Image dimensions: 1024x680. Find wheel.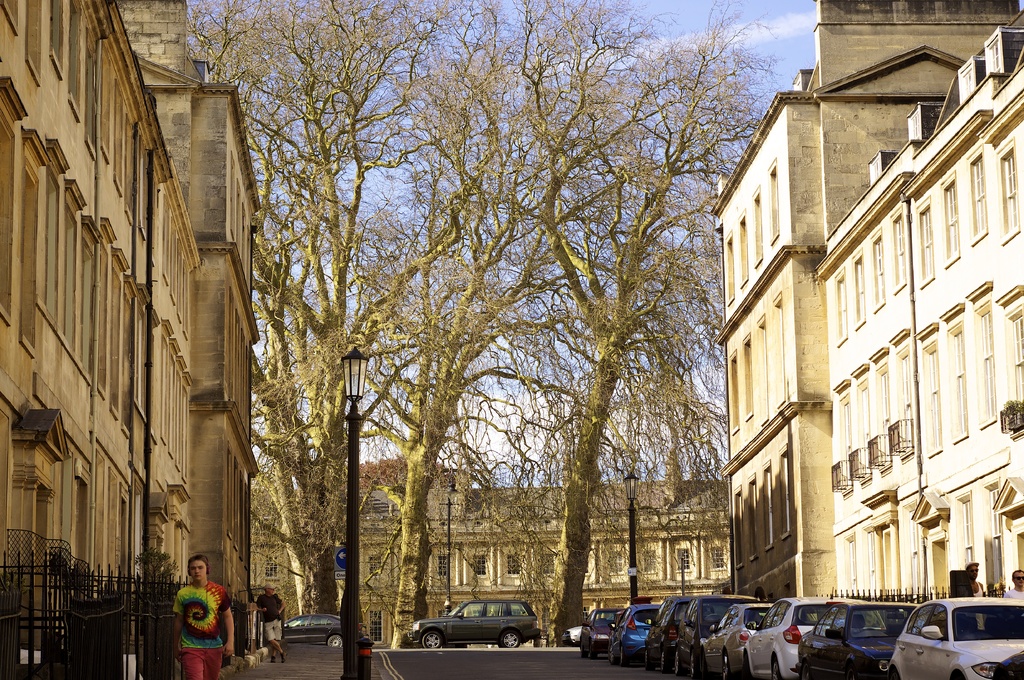
500,632,520,646.
